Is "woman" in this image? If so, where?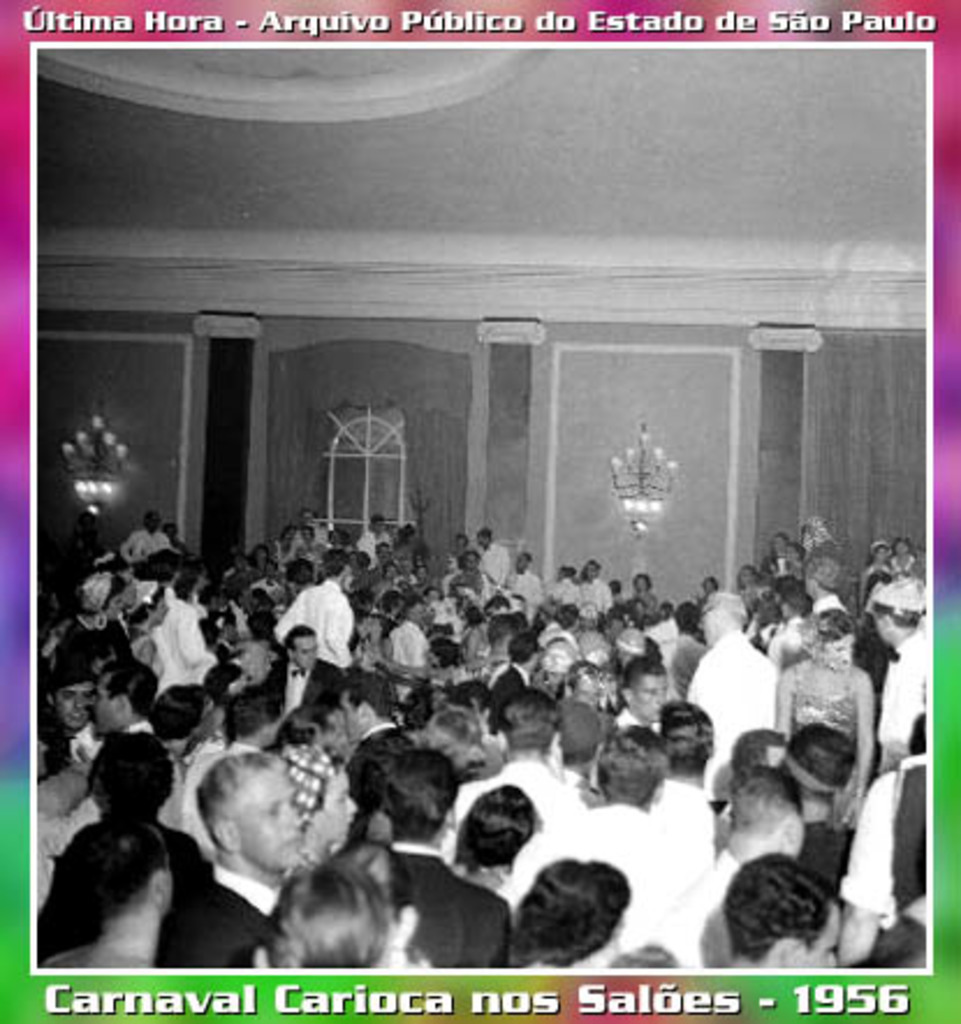
Yes, at (left=285, top=531, right=324, bottom=565).
